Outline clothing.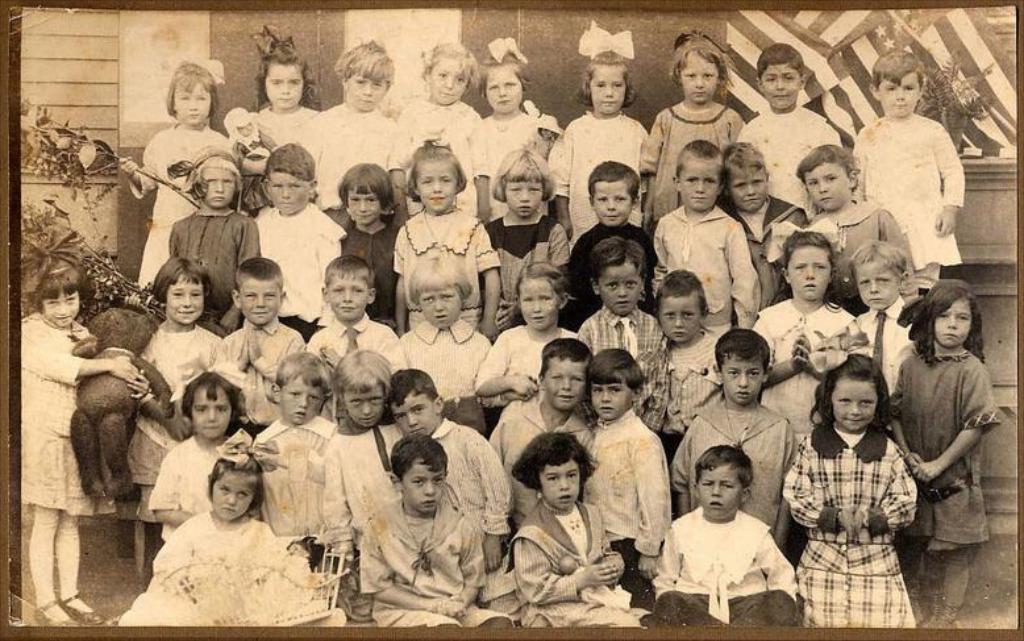
Outline: (left=541, top=108, right=652, bottom=251).
